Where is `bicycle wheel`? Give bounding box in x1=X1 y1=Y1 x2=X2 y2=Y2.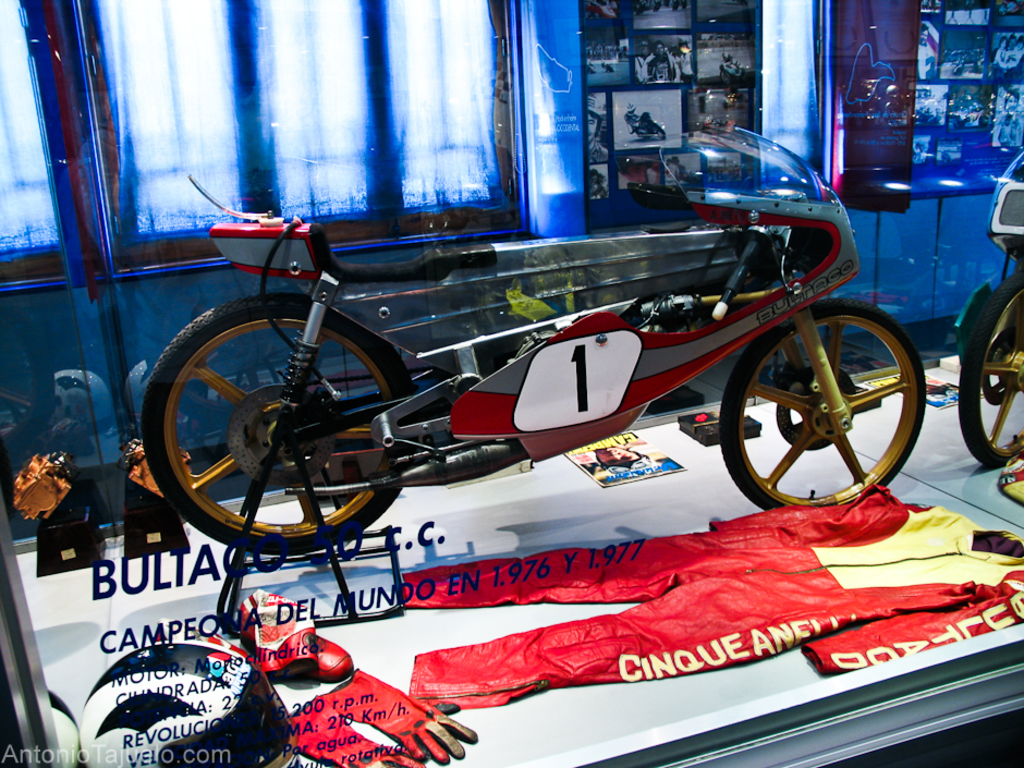
x1=142 y1=284 x2=418 y2=556.
